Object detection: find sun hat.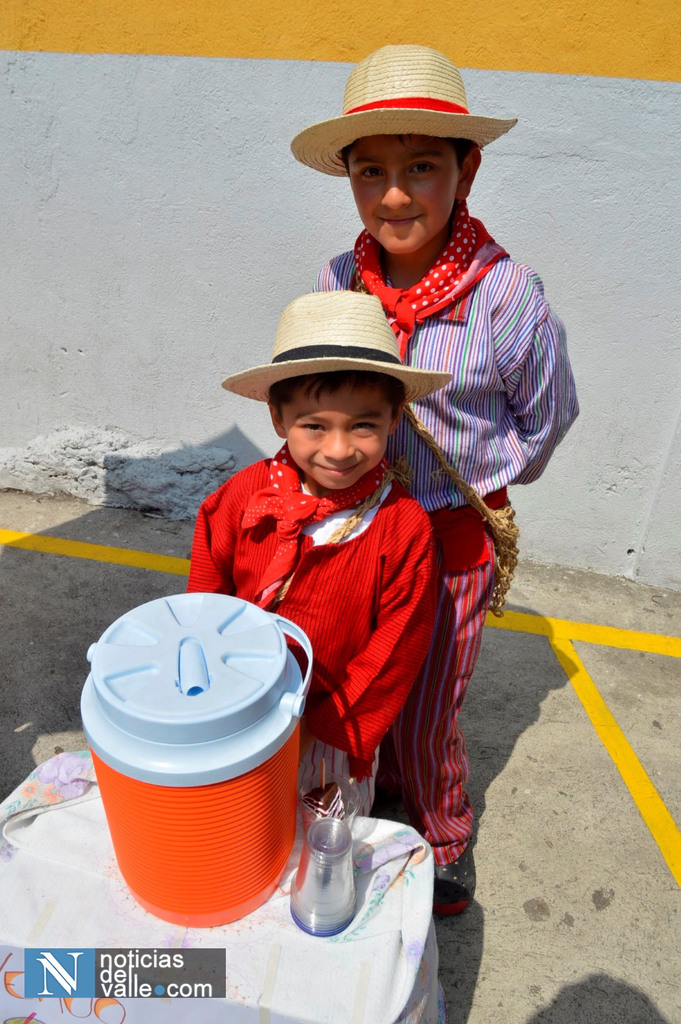
(223,287,469,419).
